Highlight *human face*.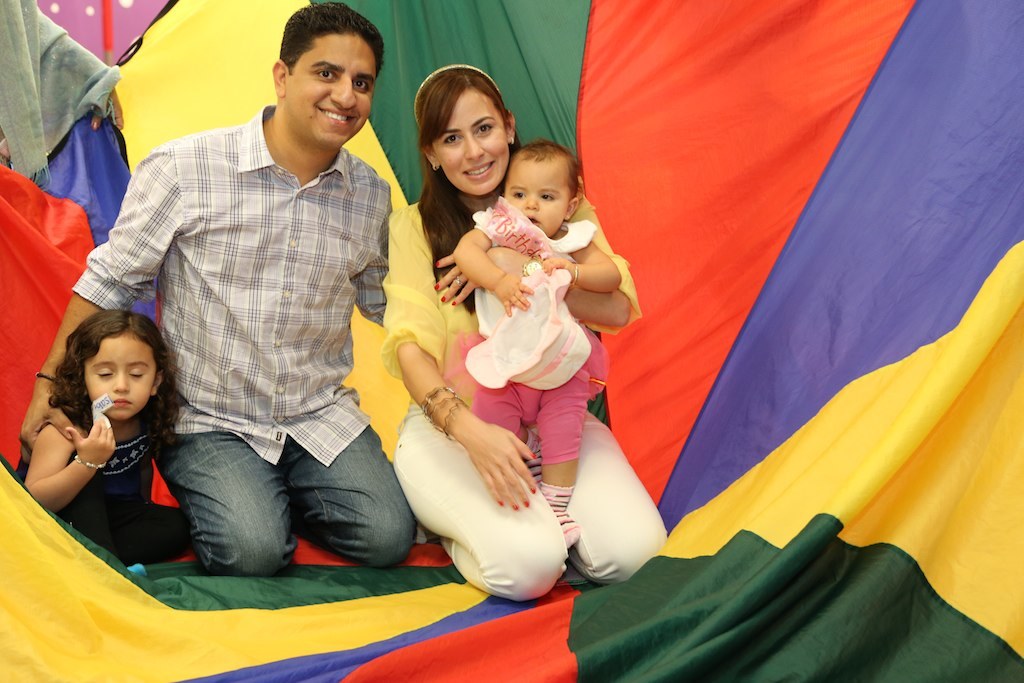
Highlighted region: crop(499, 154, 565, 235).
